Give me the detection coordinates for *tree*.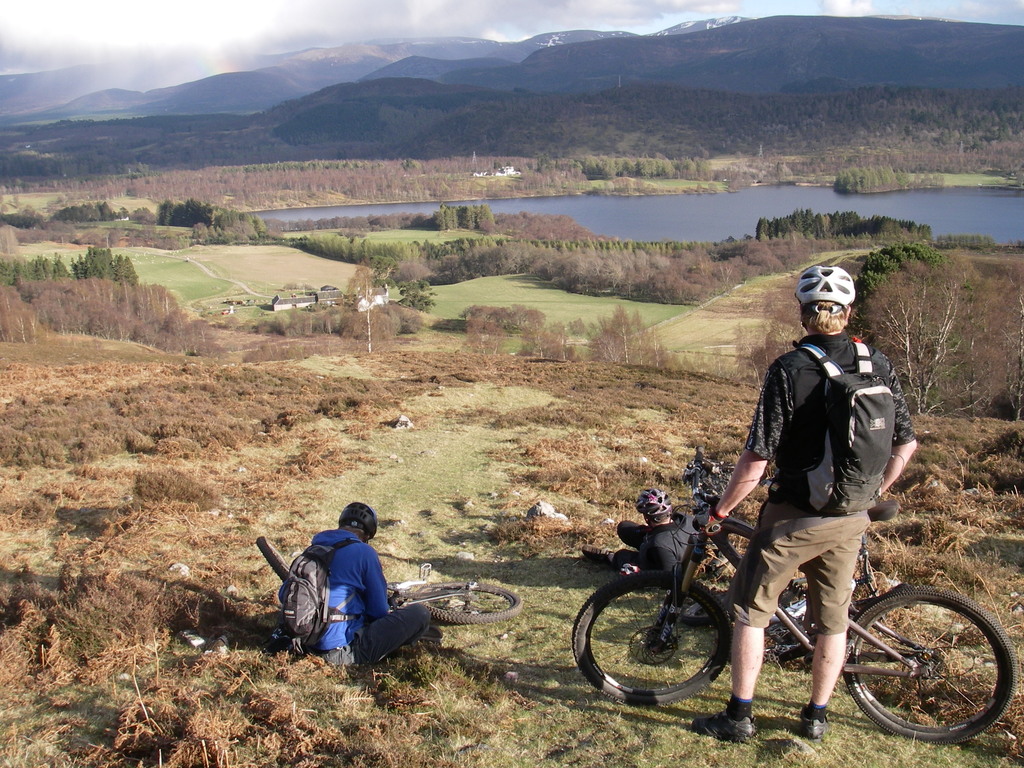
[260,300,409,351].
